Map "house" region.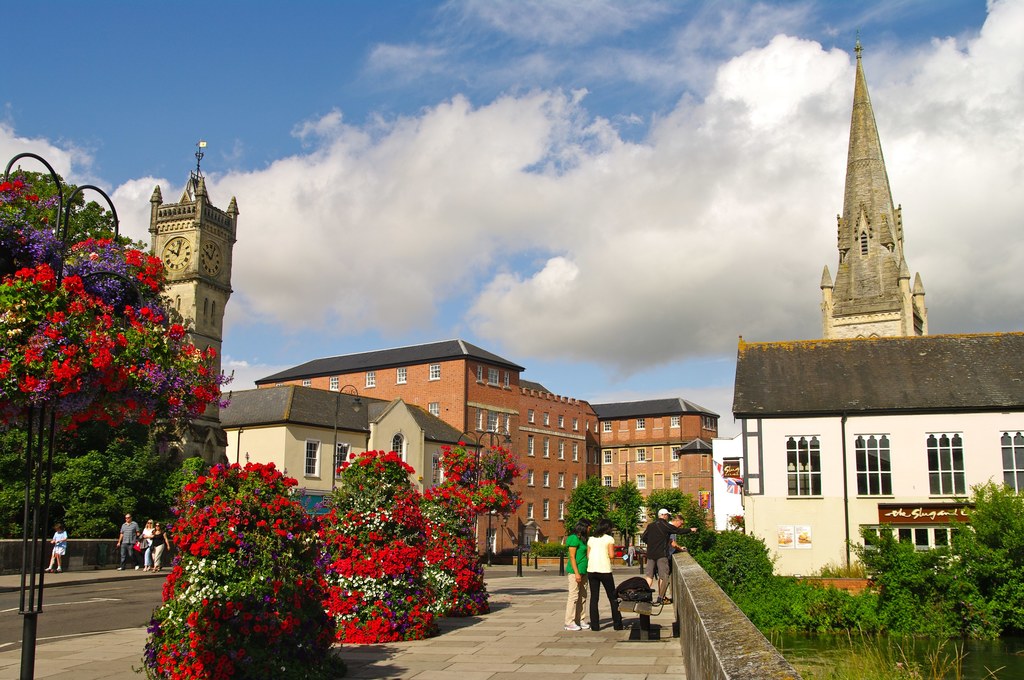
Mapped to bbox=(518, 378, 598, 562).
